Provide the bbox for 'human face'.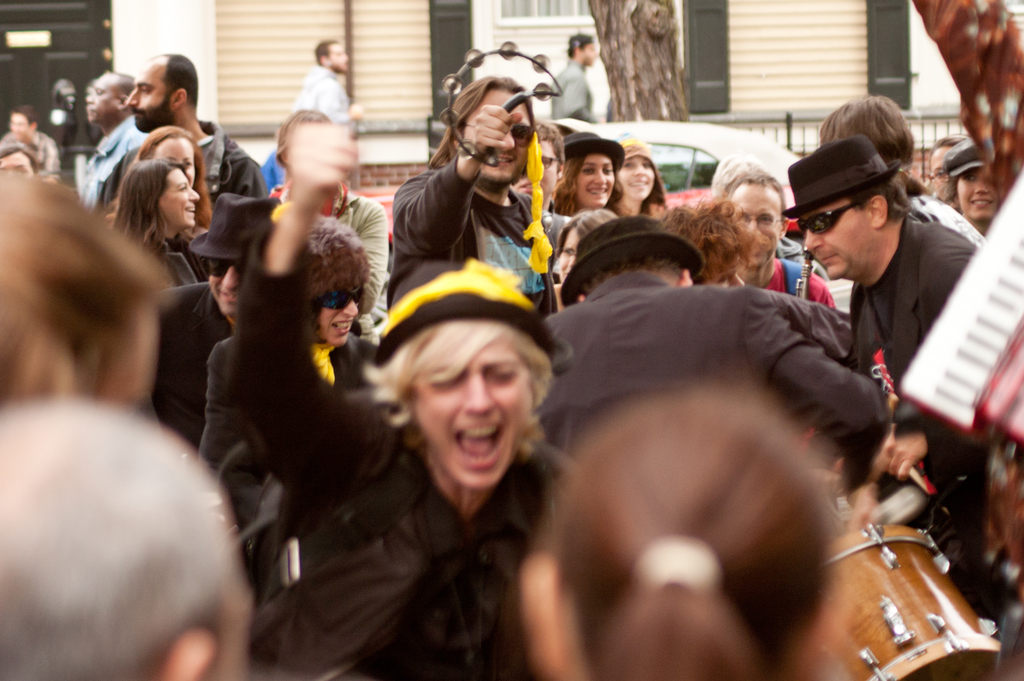
box=[618, 154, 658, 200].
